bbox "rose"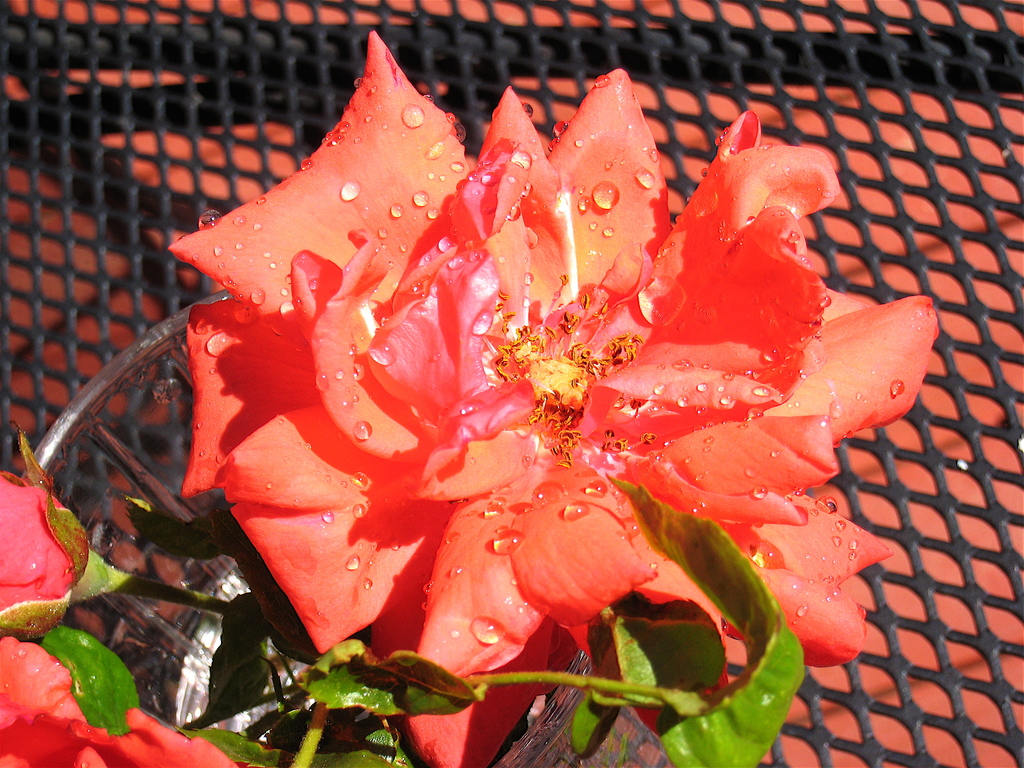
{"left": 174, "top": 29, "right": 941, "bottom": 767}
